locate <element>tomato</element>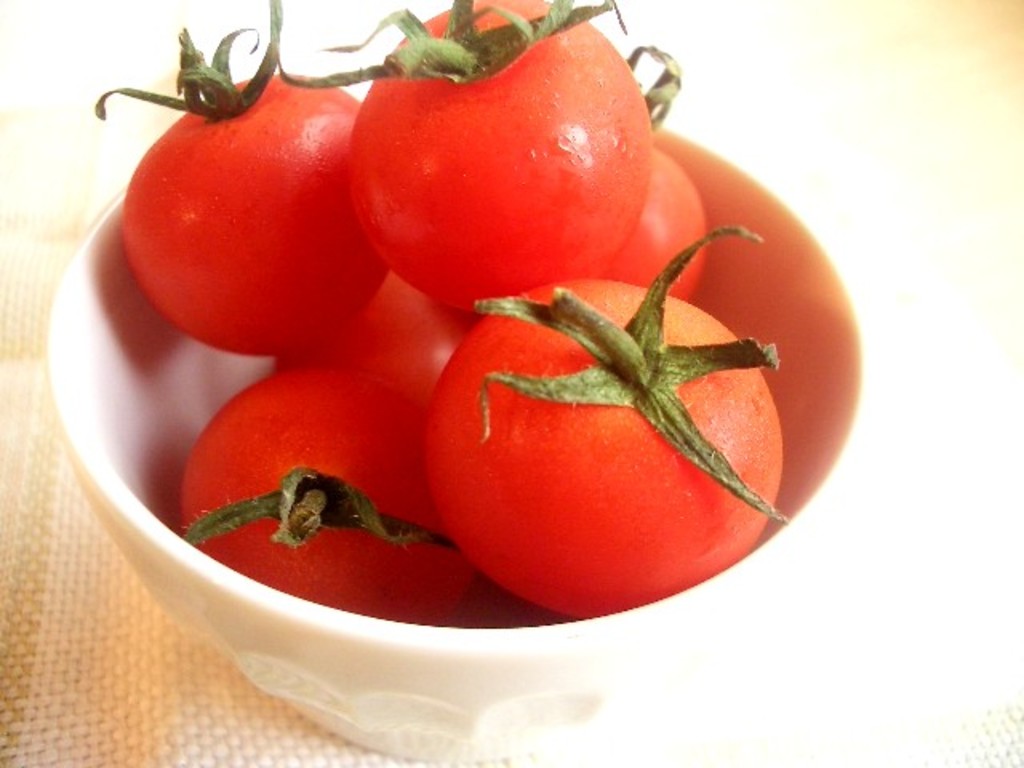
BBox(181, 366, 475, 613)
